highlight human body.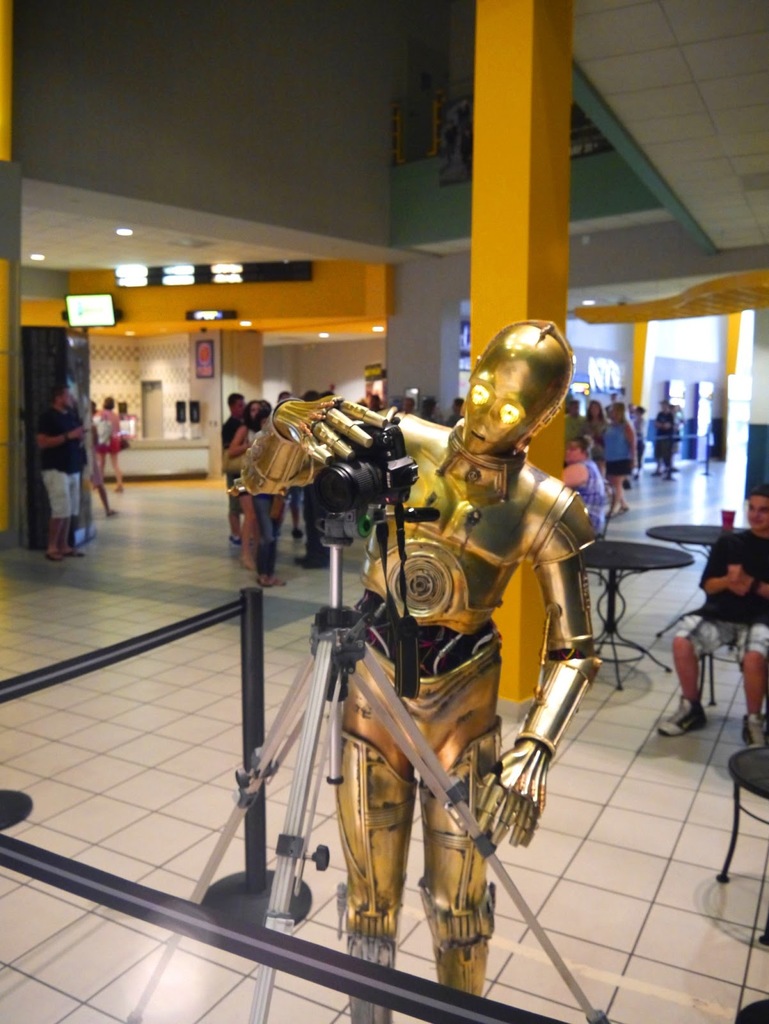
Highlighted region: locate(656, 483, 768, 733).
